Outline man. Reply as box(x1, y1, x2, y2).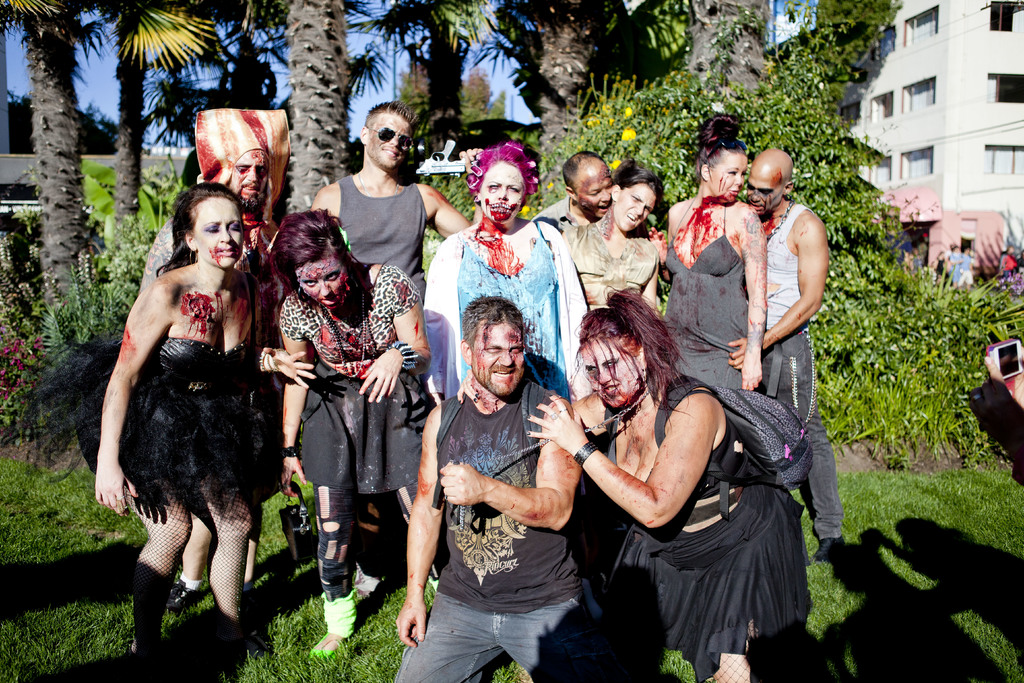
box(656, 148, 842, 563).
